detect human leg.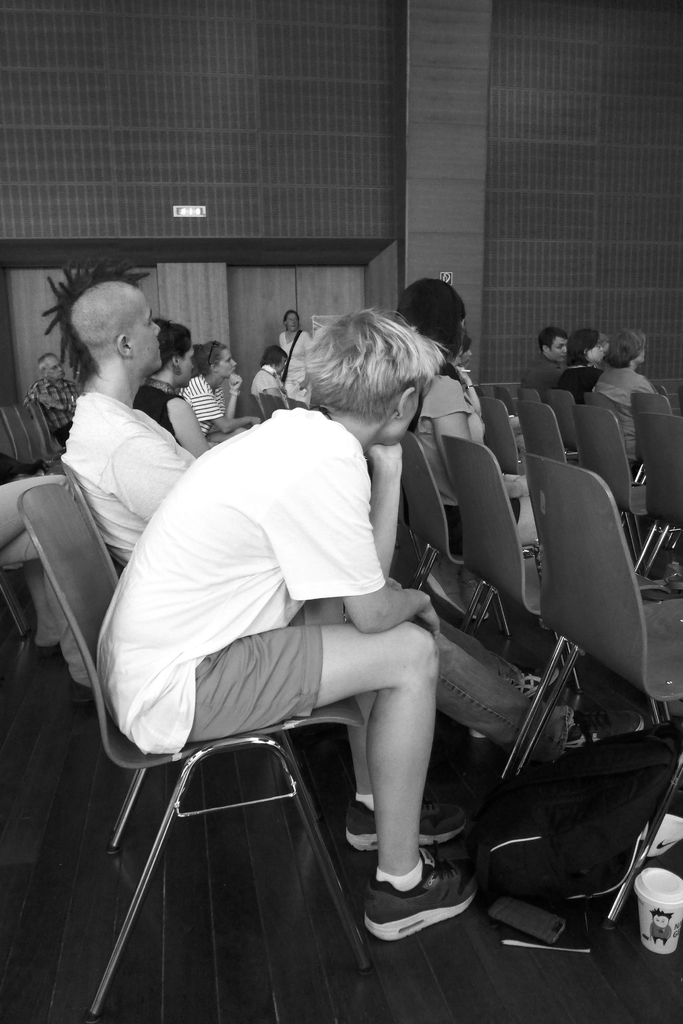
Detected at (422,620,583,769).
